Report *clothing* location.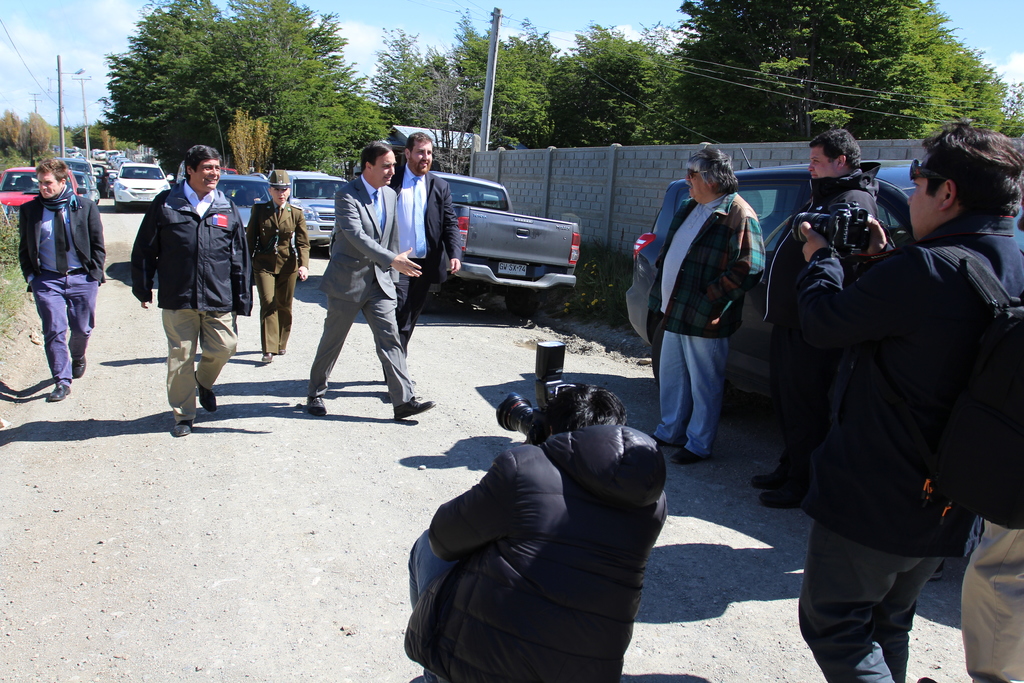
Report: bbox=(391, 418, 683, 682).
